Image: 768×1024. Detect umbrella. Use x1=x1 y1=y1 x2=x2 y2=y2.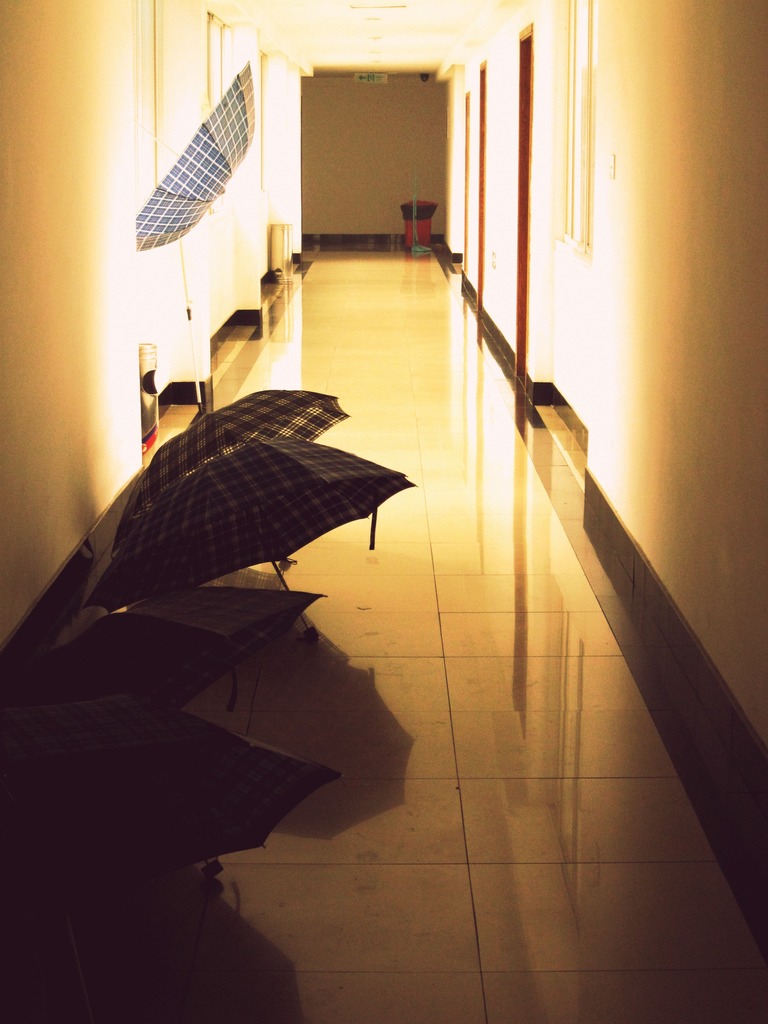
x1=125 y1=61 x2=255 y2=257.
